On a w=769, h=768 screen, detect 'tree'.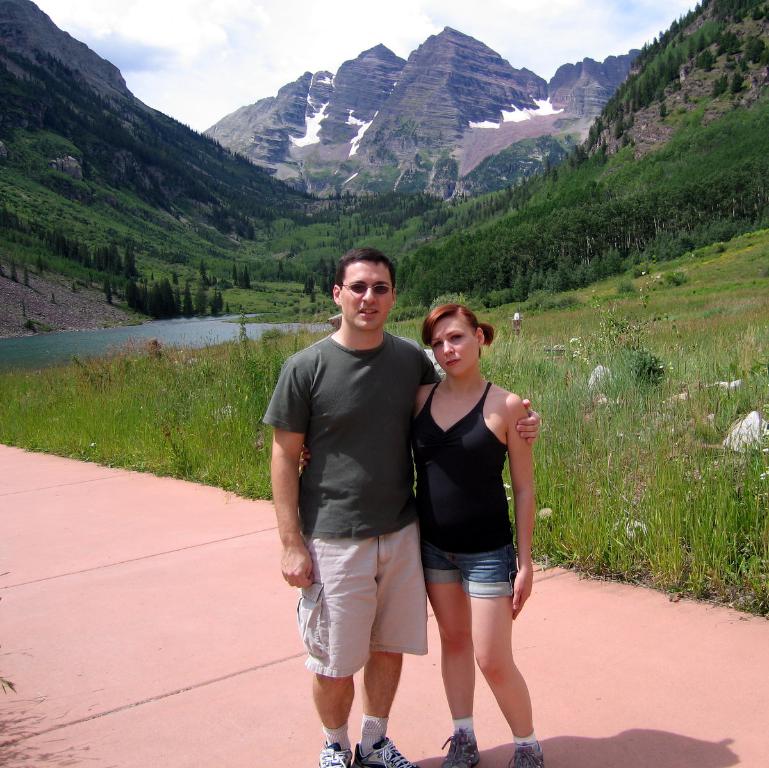
l=120, t=243, r=140, b=283.
